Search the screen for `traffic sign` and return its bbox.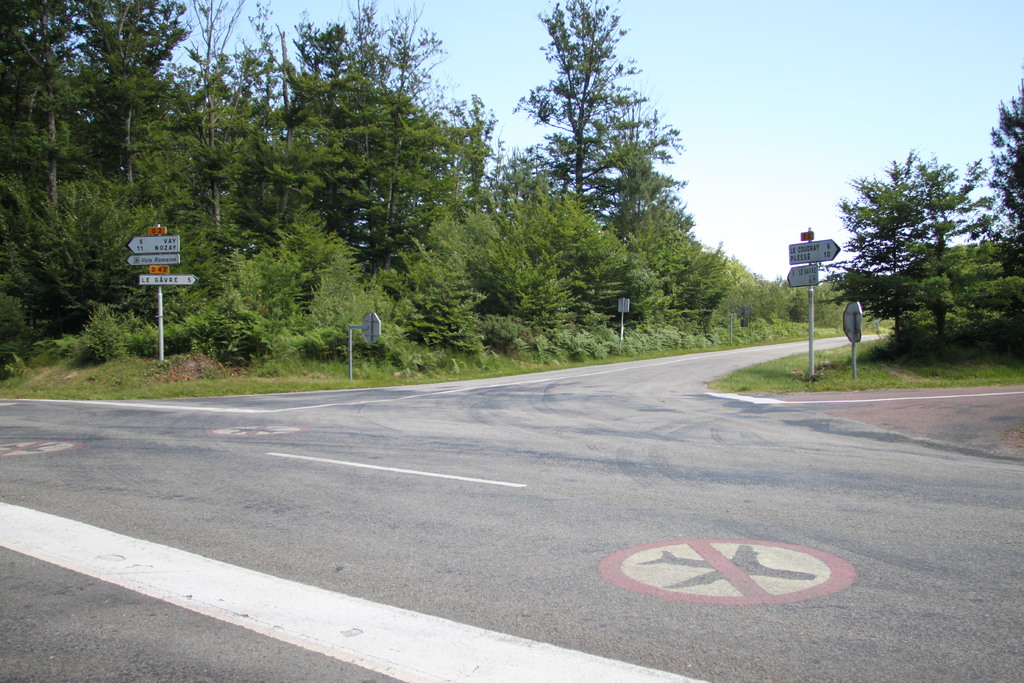
Found: crop(789, 236, 845, 261).
